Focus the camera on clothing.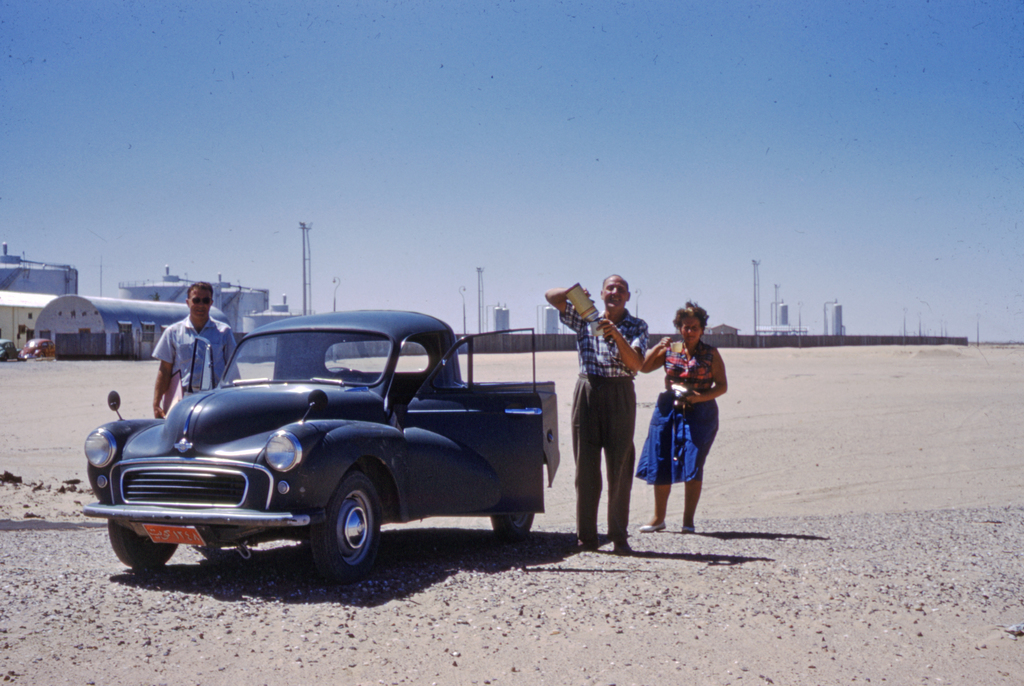
Focus region: <region>634, 337, 724, 483</region>.
